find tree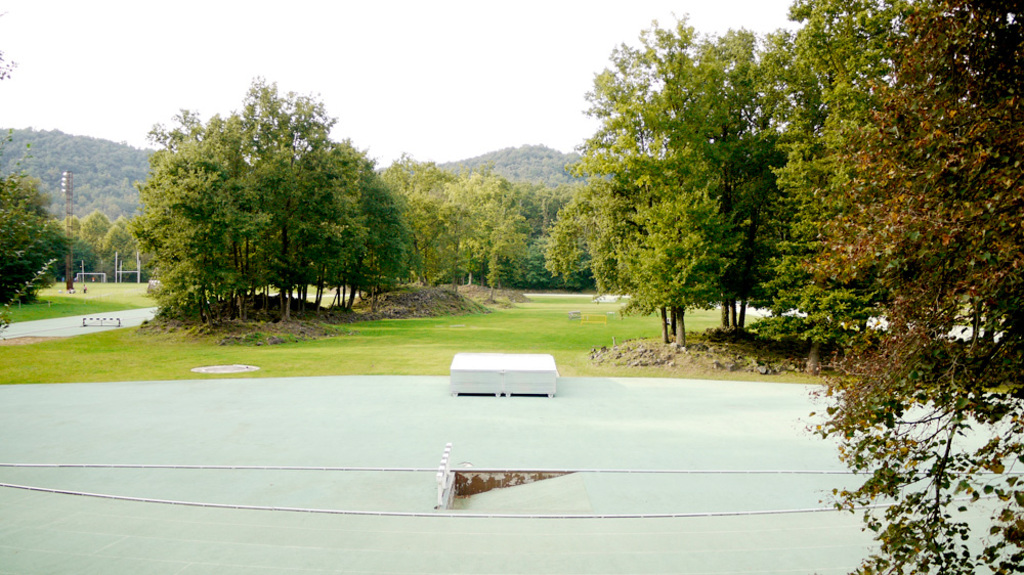
l=0, t=178, r=68, b=296
